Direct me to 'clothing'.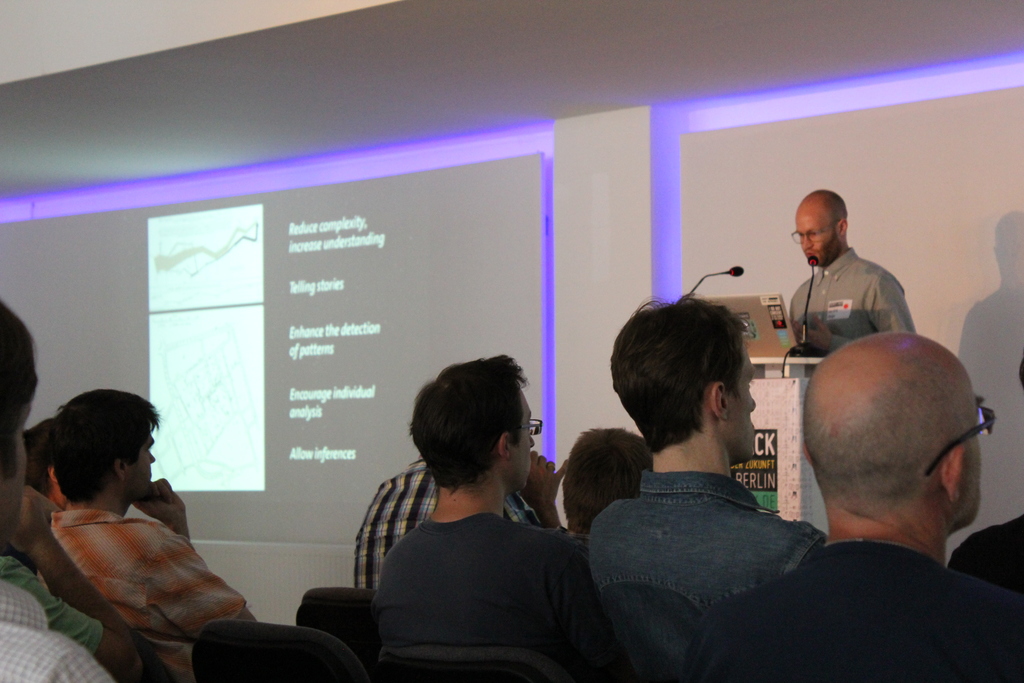
Direction: bbox=[788, 240, 916, 361].
